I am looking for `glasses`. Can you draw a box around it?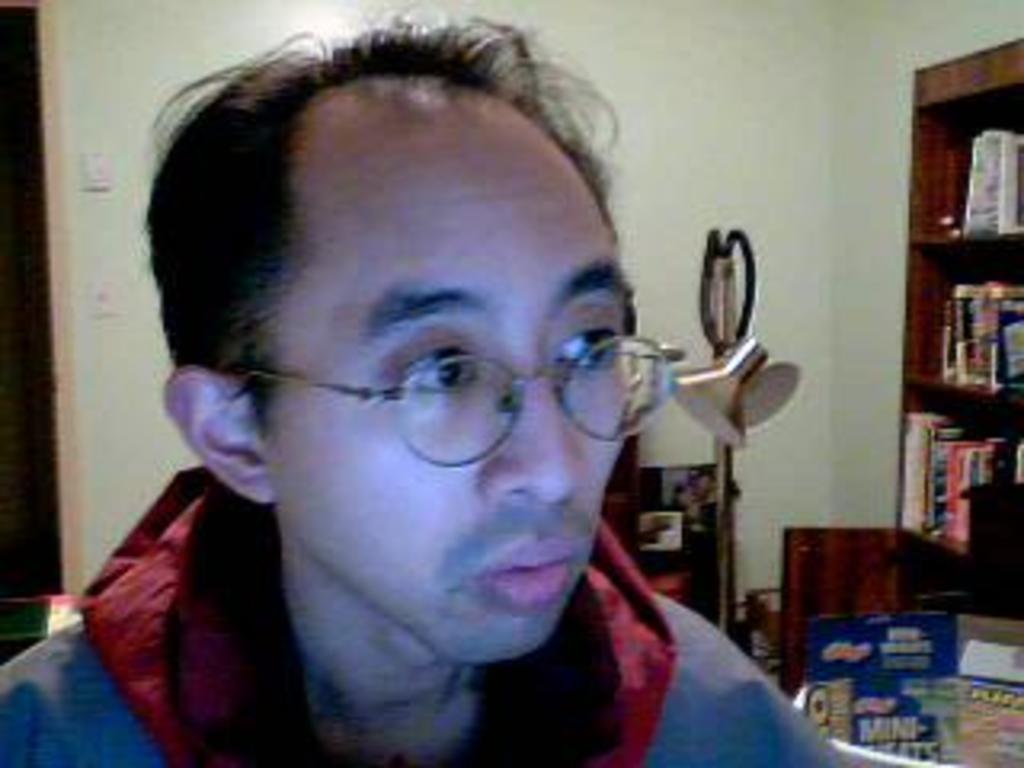
Sure, the bounding box is box=[211, 326, 675, 480].
